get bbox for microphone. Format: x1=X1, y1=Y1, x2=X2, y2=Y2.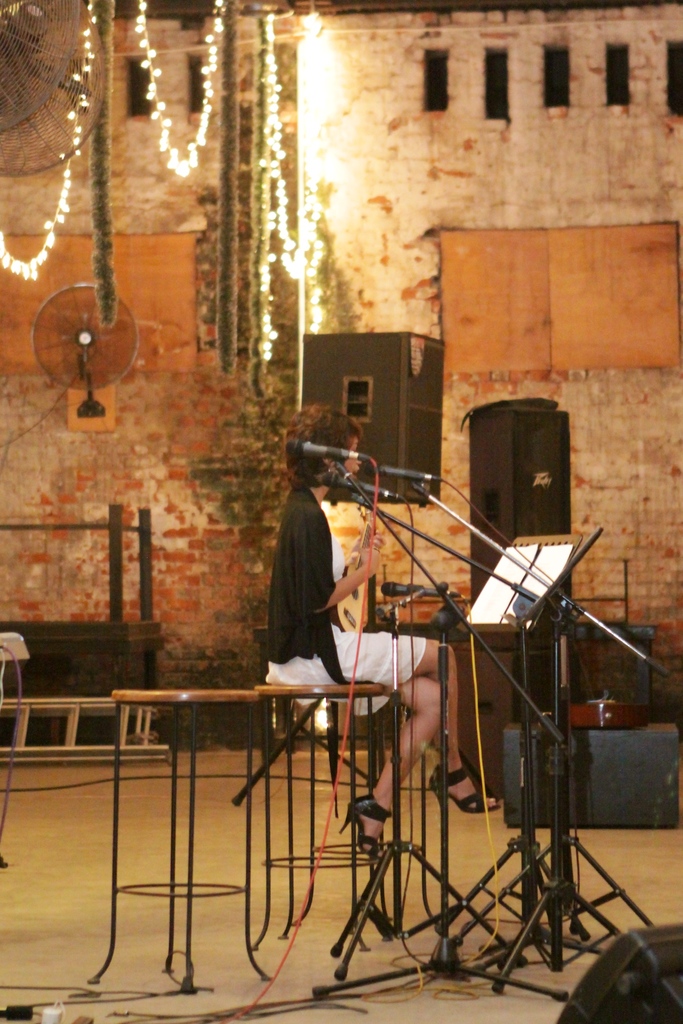
x1=381, y1=581, x2=463, y2=595.
